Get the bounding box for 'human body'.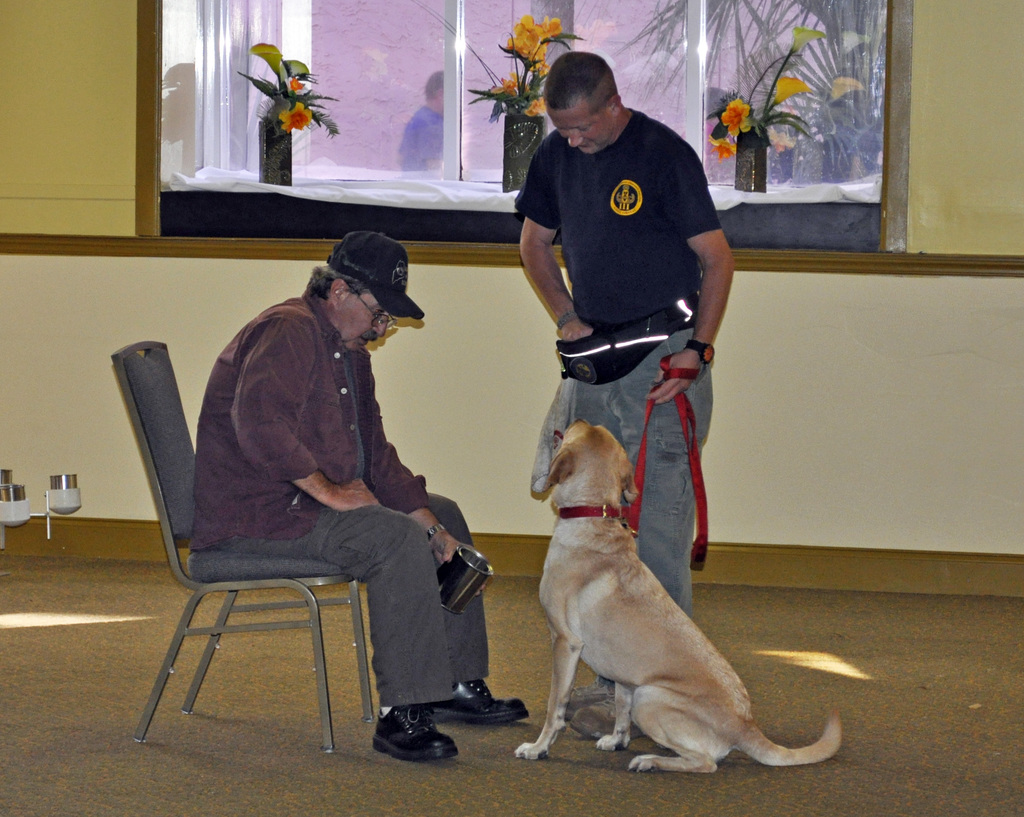
[left=403, top=72, right=444, bottom=174].
